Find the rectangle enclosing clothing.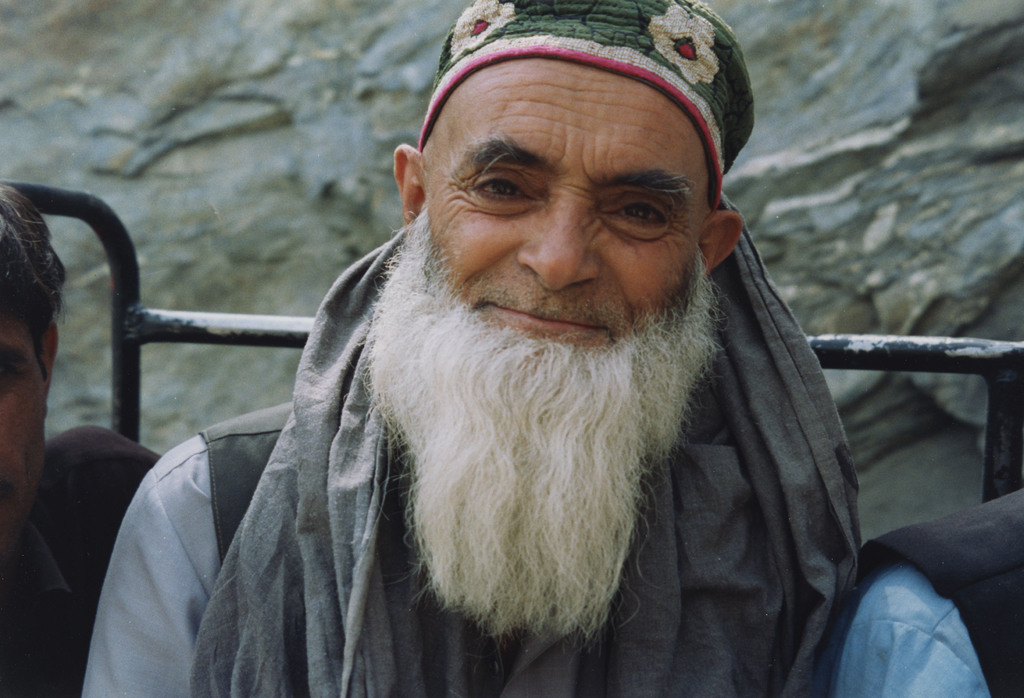
bbox(828, 485, 1023, 697).
